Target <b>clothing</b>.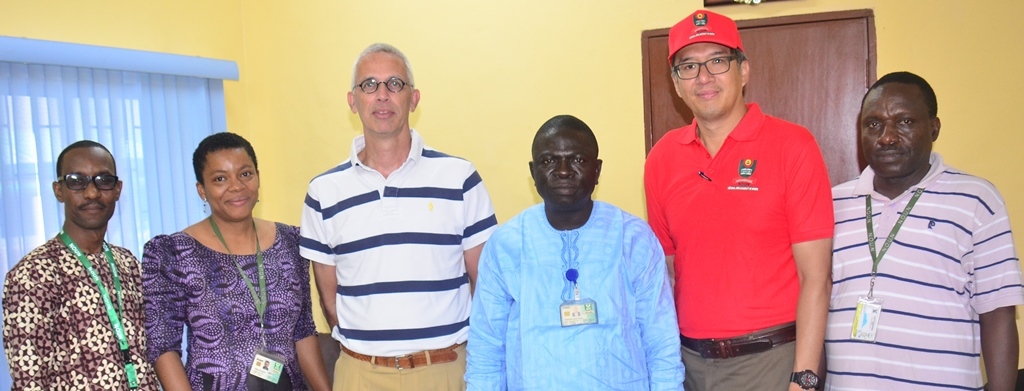
Target region: left=820, top=149, right=1023, bottom=390.
